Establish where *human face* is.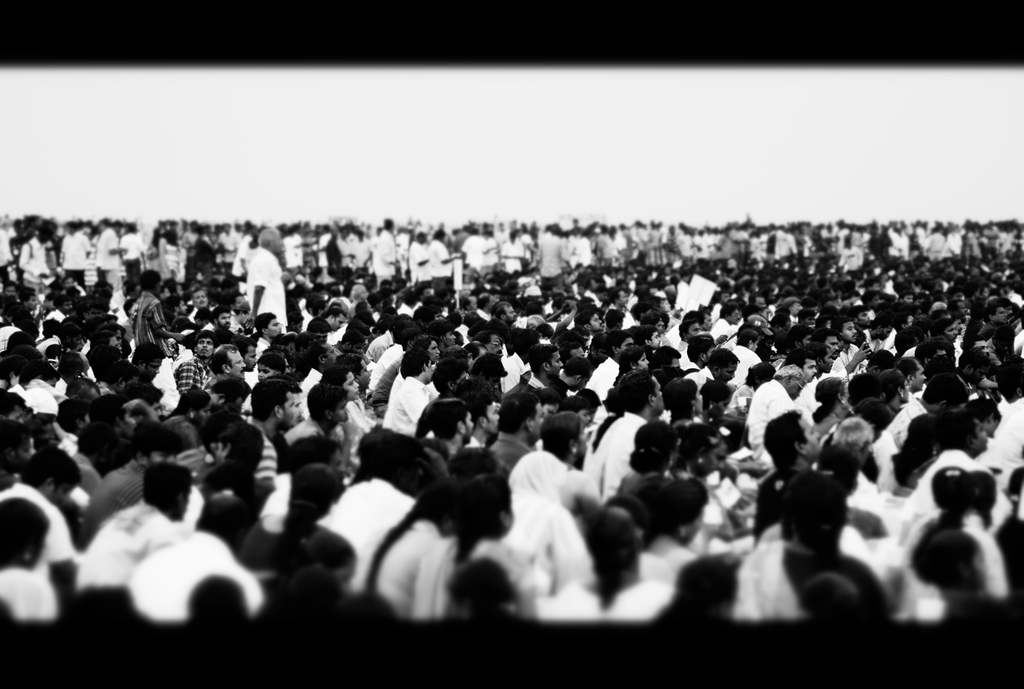
Established at detection(722, 292, 732, 302).
